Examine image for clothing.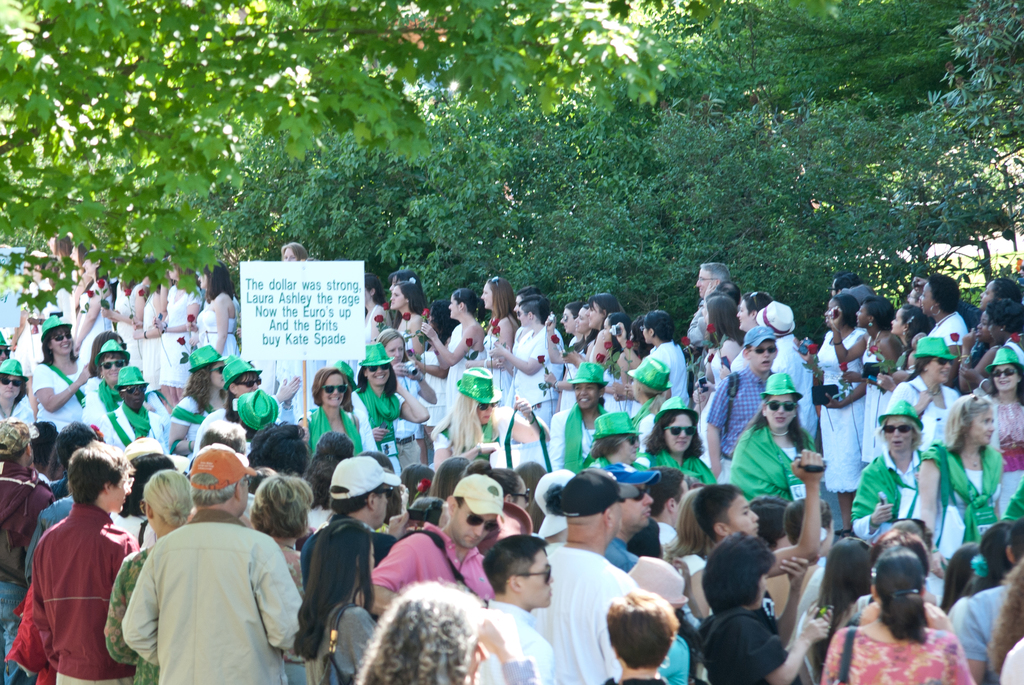
Examination result: detection(104, 547, 161, 684).
